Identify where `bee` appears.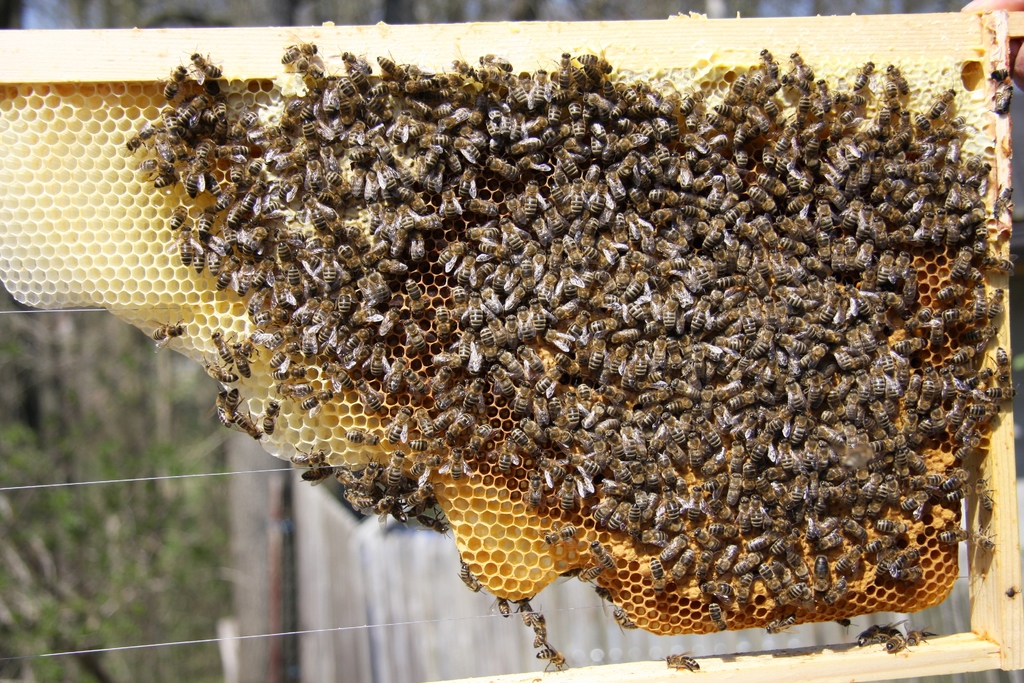
Appears at bbox=(905, 140, 941, 160).
